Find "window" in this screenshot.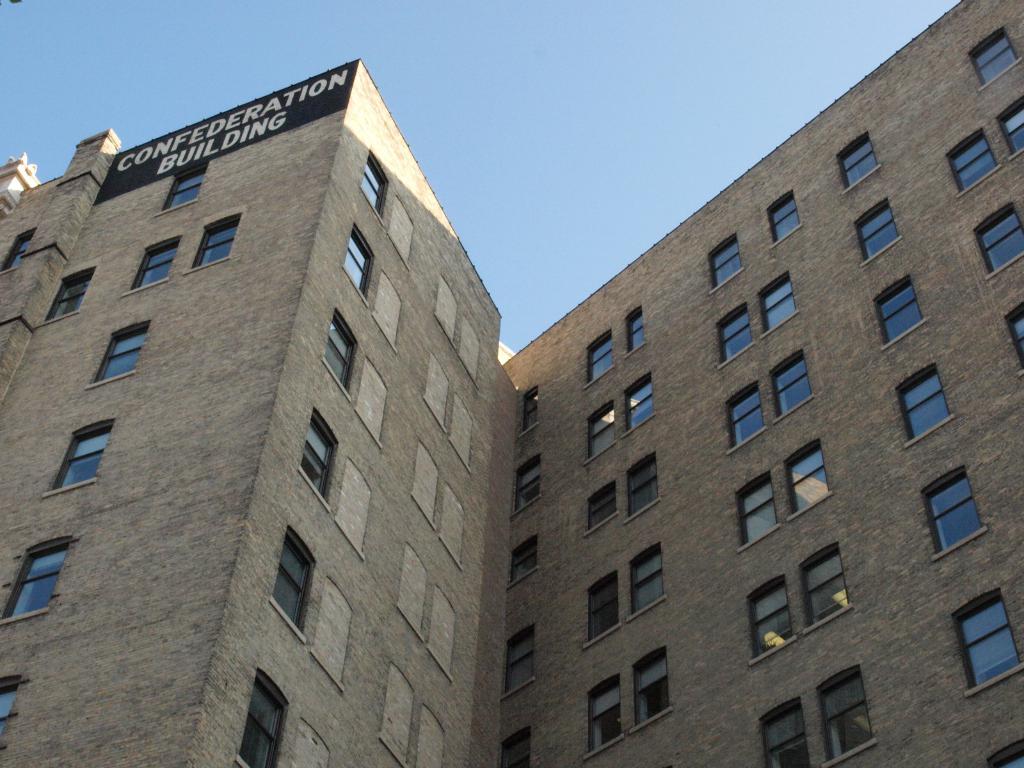
The bounding box for "window" is {"x1": 622, "y1": 368, "x2": 655, "y2": 440}.
